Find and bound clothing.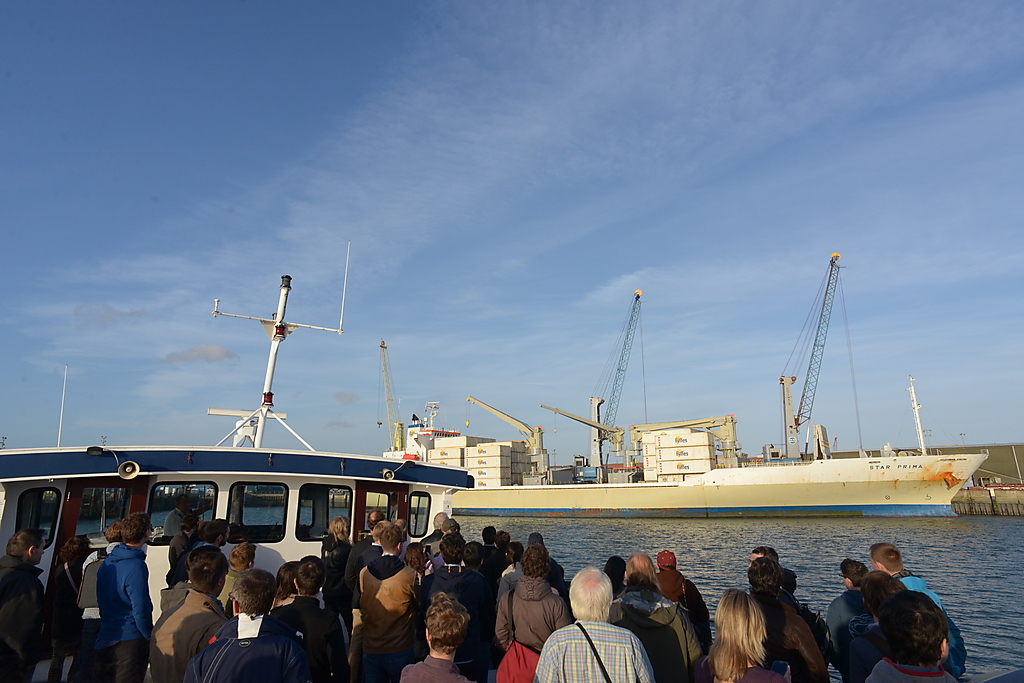
Bound: <region>266, 600, 348, 682</region>.
